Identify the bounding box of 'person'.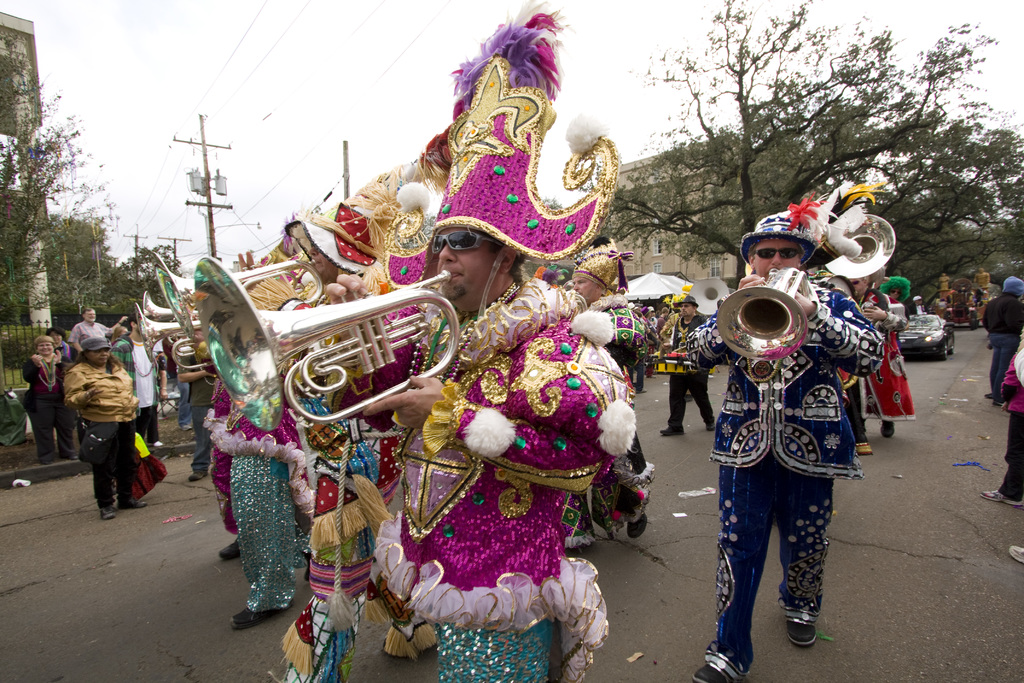
705 197 877 655.
